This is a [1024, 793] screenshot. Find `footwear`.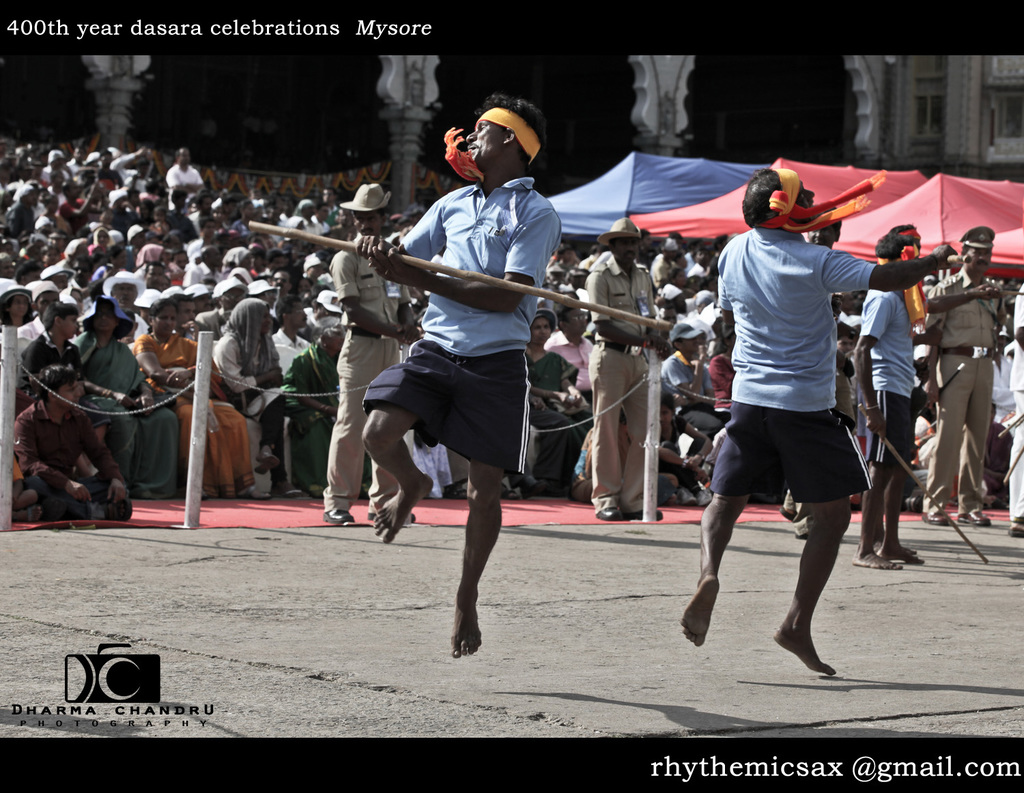
Bounding box: (left=597, top=508, right=618, bottom=521).
